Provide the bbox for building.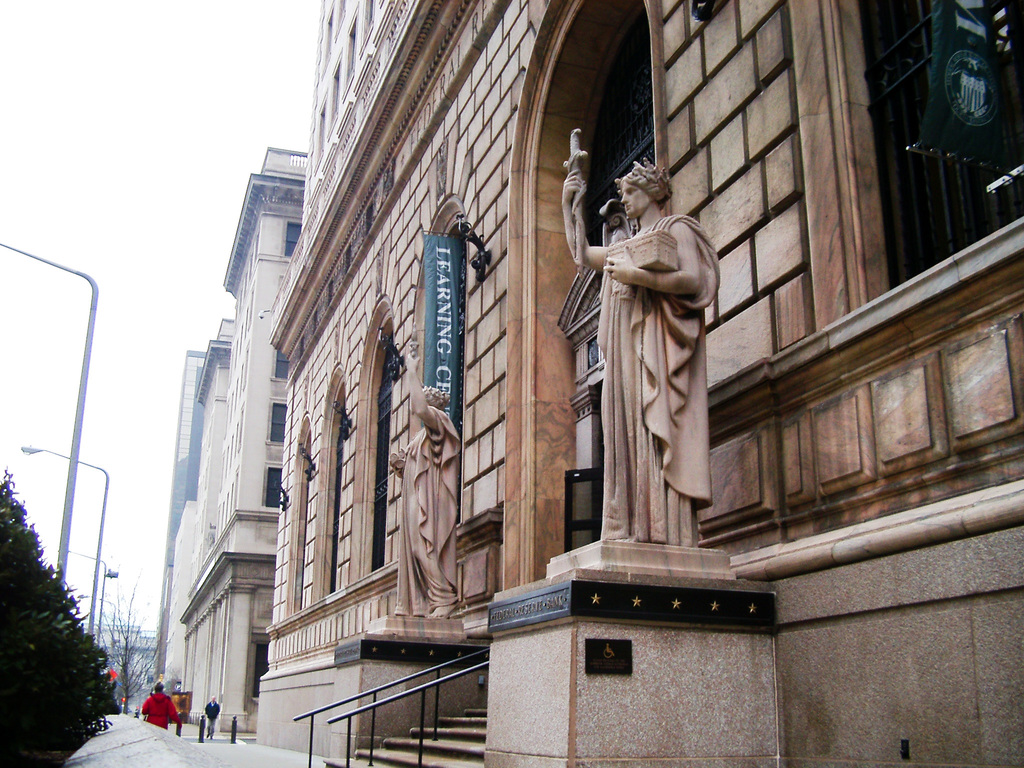
x1=156 y1=148 x2=310 y2=736.
